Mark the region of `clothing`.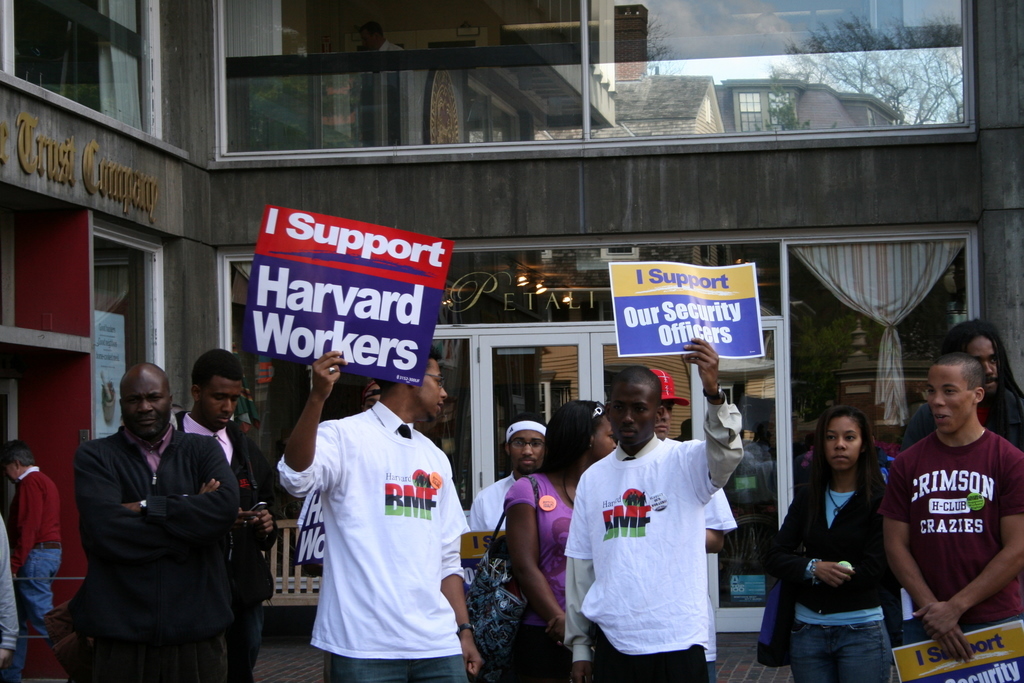
Region: Rect(504, 473, 581, 682).
